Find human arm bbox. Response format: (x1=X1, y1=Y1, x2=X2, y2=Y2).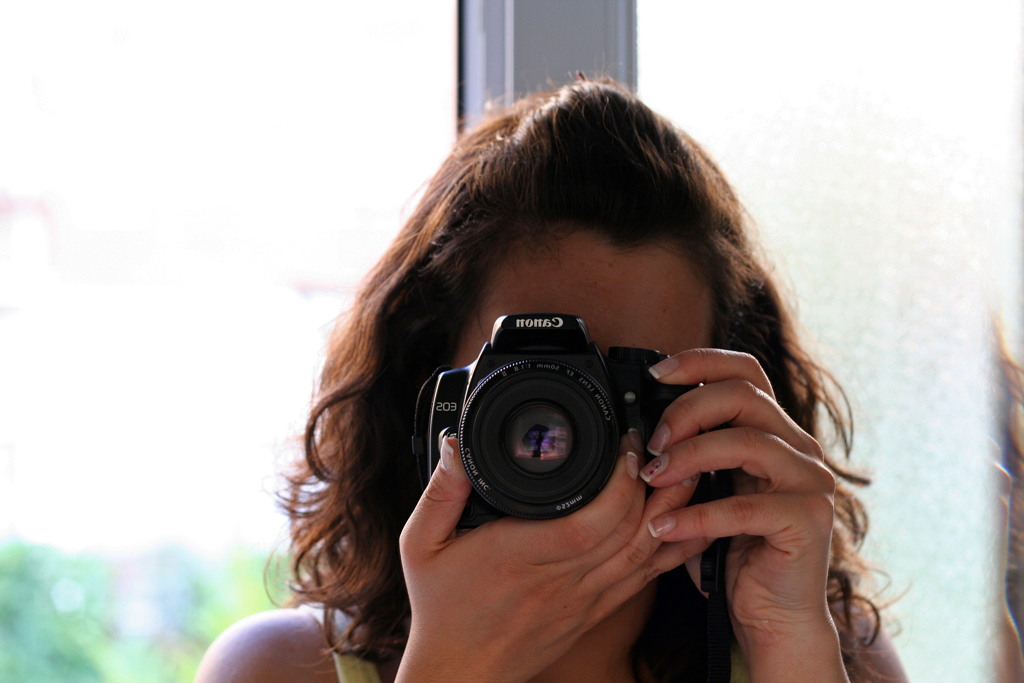
(x1=619, y1=311, x2=874, y2=682).
